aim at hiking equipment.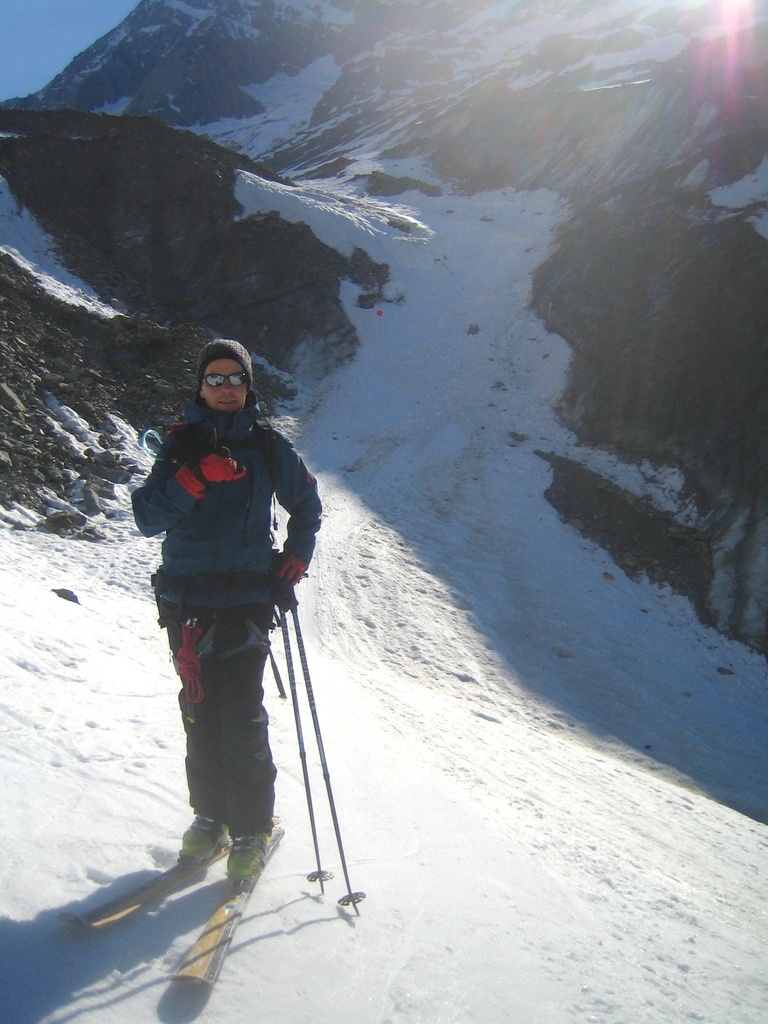
Aimed at bbox=[188, 447, 248, 485].
